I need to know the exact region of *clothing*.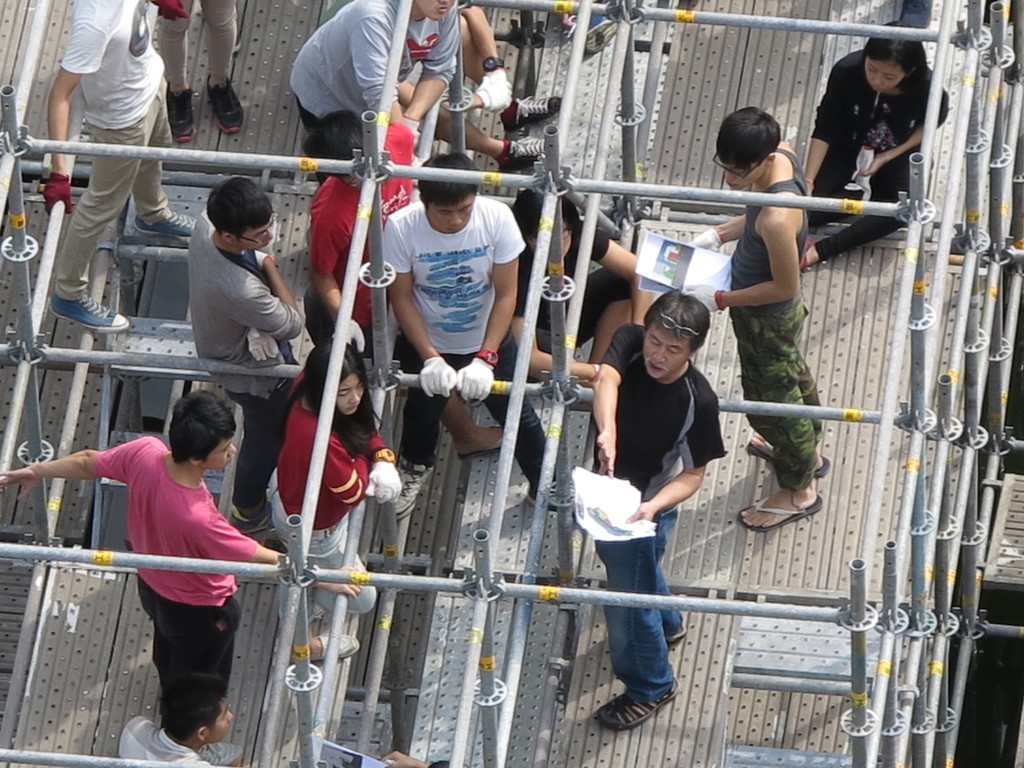
Region: l=152, t=0, r=244, b=83.
